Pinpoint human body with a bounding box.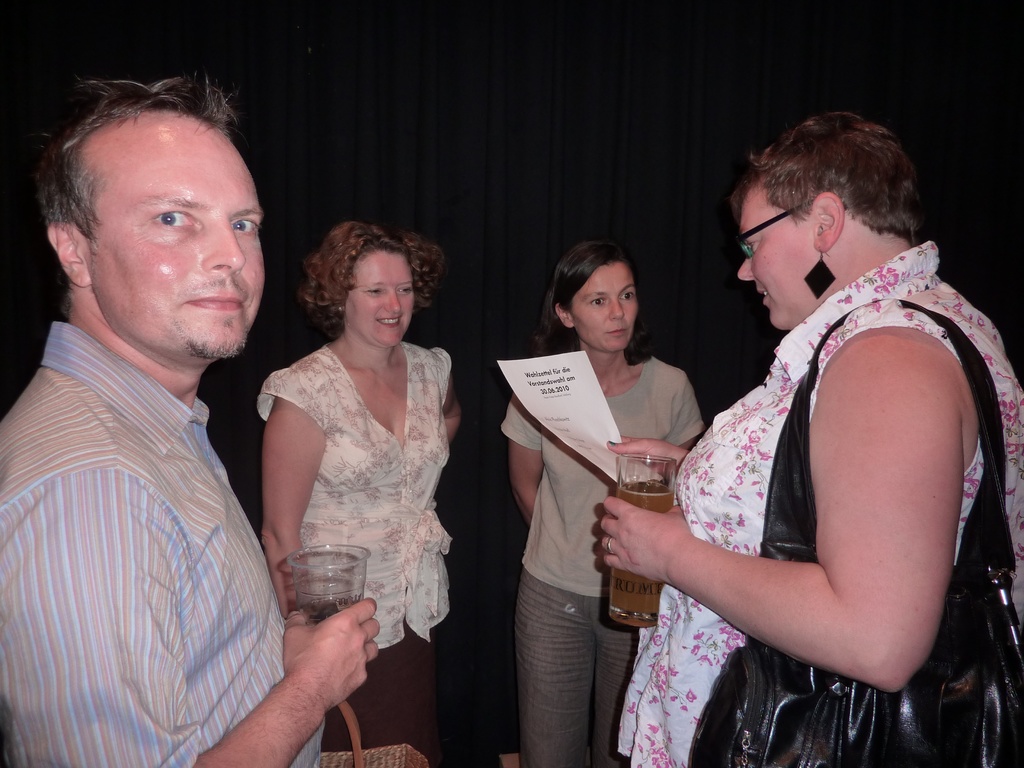
select_region(496, 236, 711, 767).
